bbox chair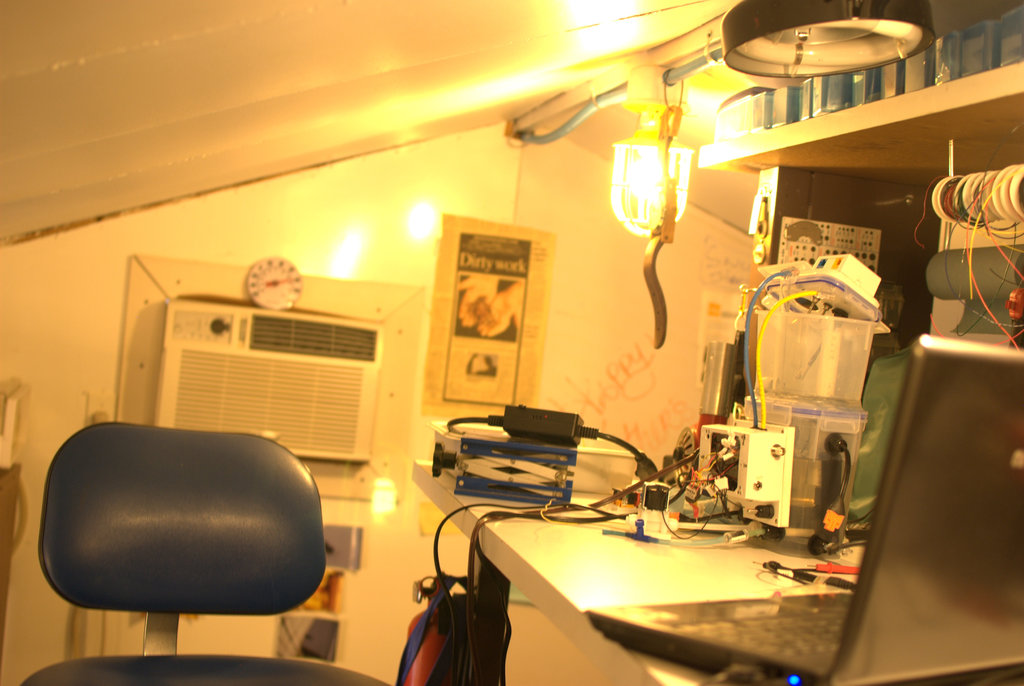
14,421,347,674
